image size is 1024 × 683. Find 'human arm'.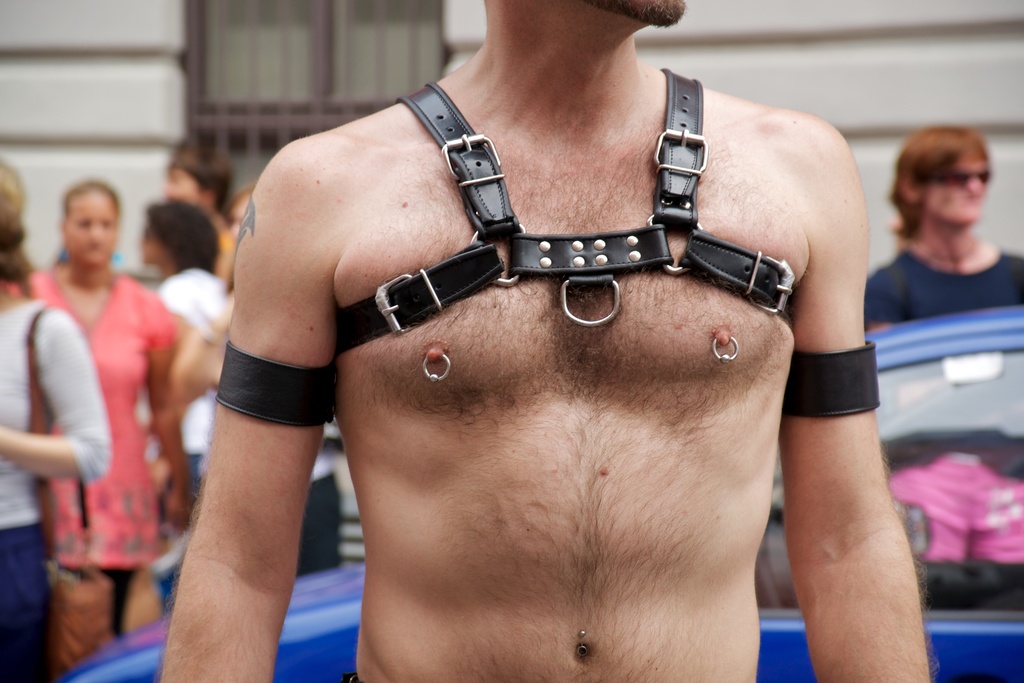
(left=147, top=293, right=207, bottom=539).
